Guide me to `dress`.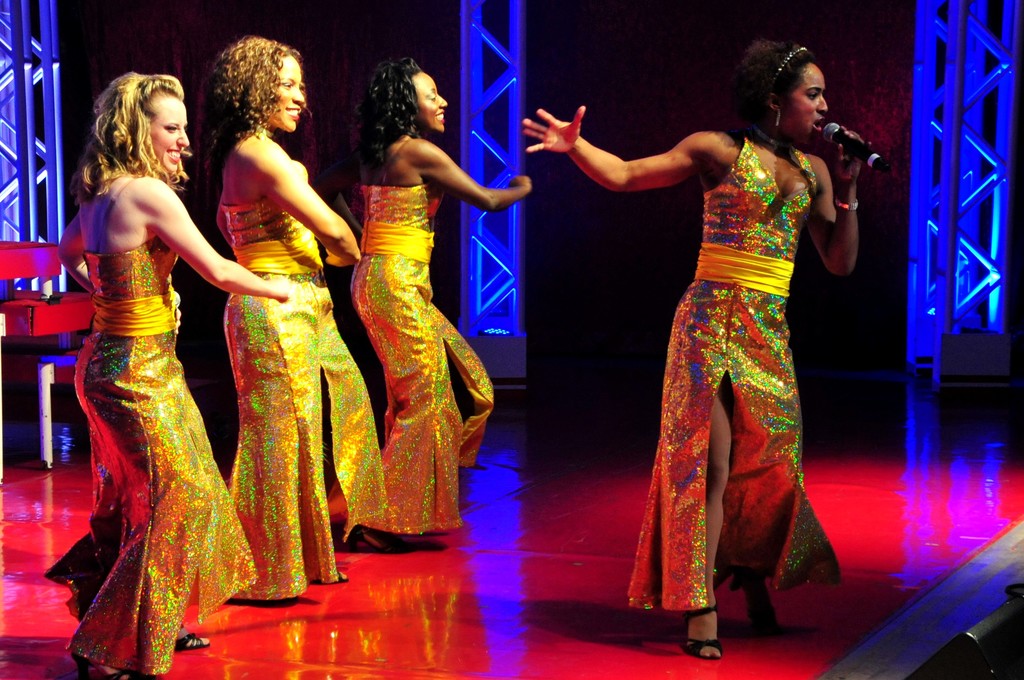
Guidance: left=348, top=182, right=500, bottom=533.
